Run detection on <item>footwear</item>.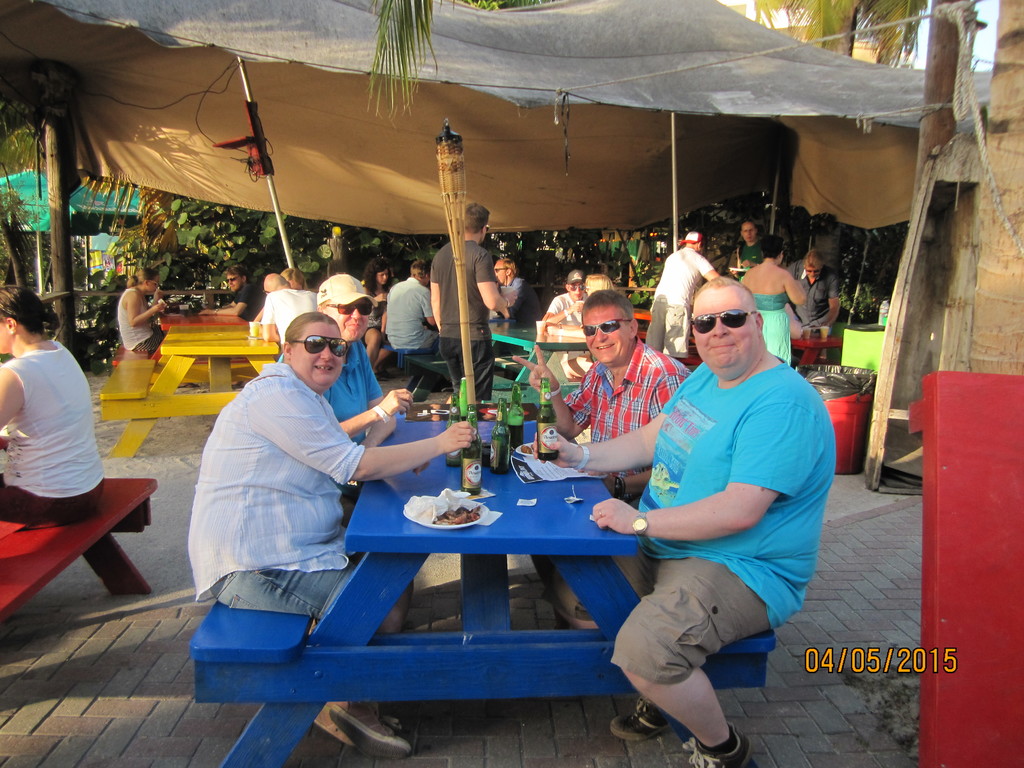
Result: (690, 724, 756, 767).
